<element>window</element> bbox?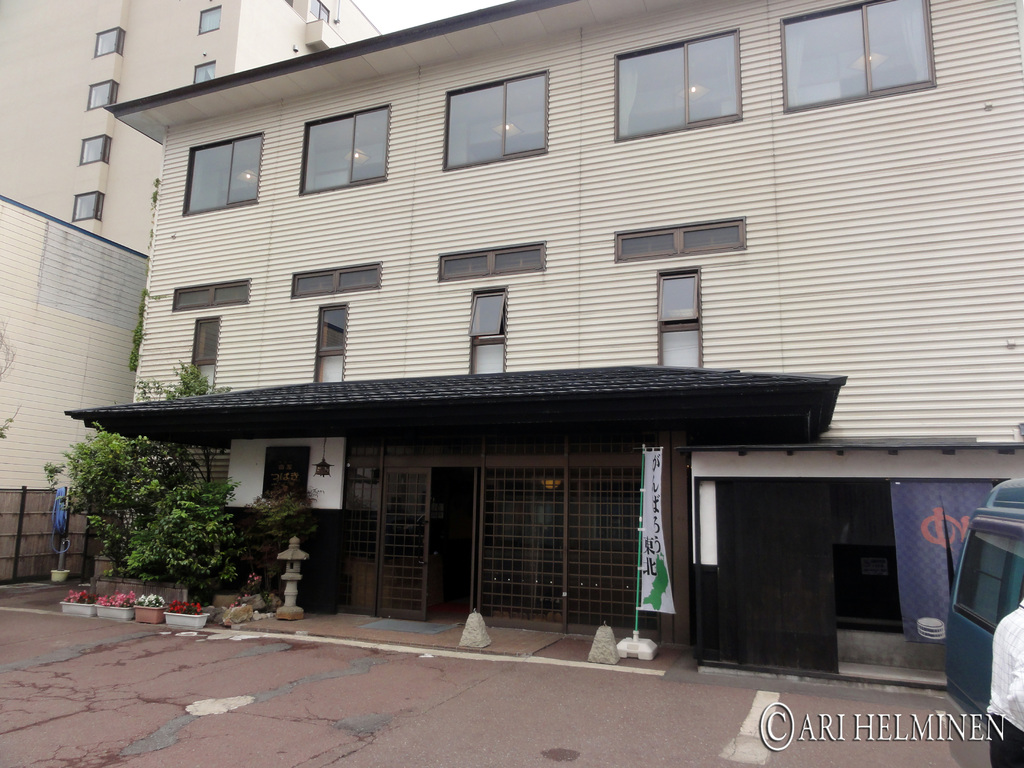
bbox(179, 132, 267, 211)
